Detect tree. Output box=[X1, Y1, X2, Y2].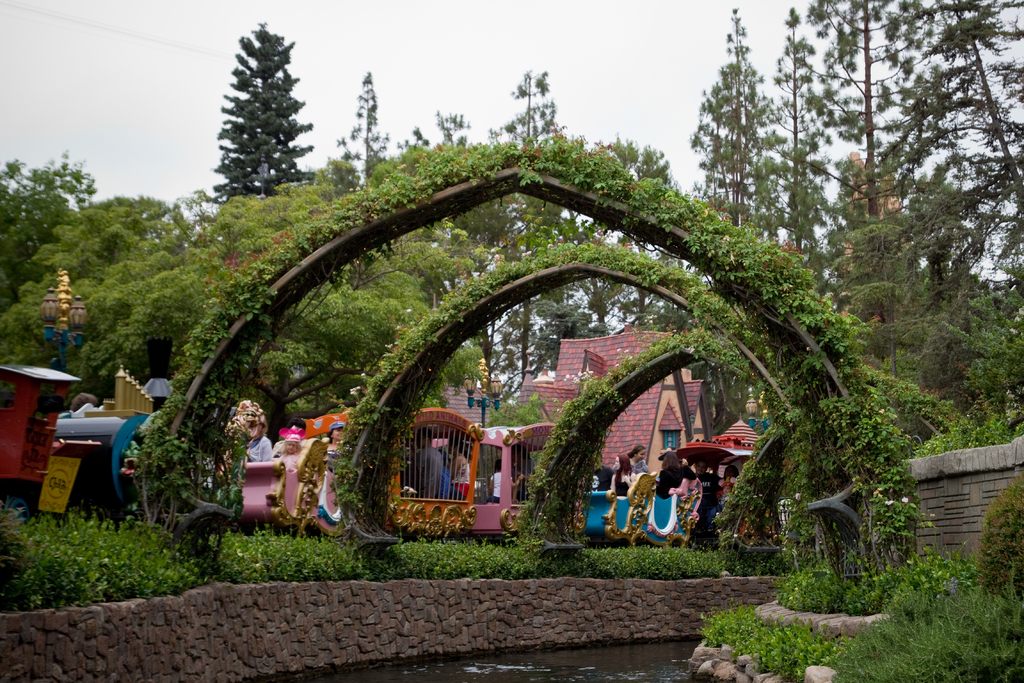
box=[559, 136, 620, 330].
